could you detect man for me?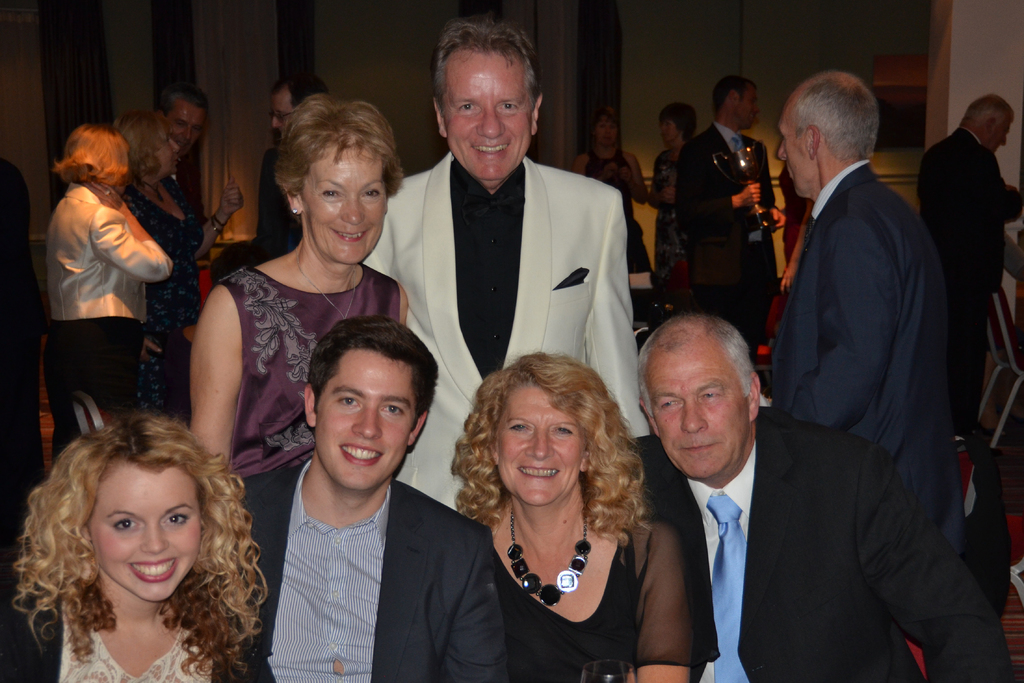
Detection result: Rect(356, 15, 645, 520).
